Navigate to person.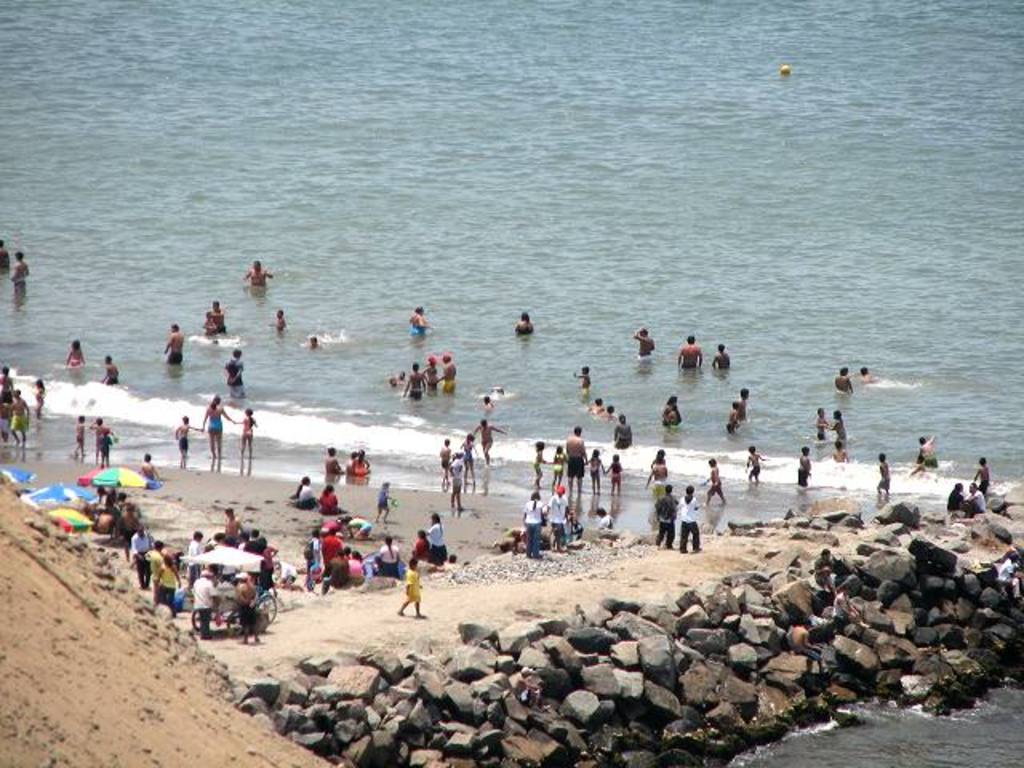
Navigation target: 784, 616, 794, 643.
